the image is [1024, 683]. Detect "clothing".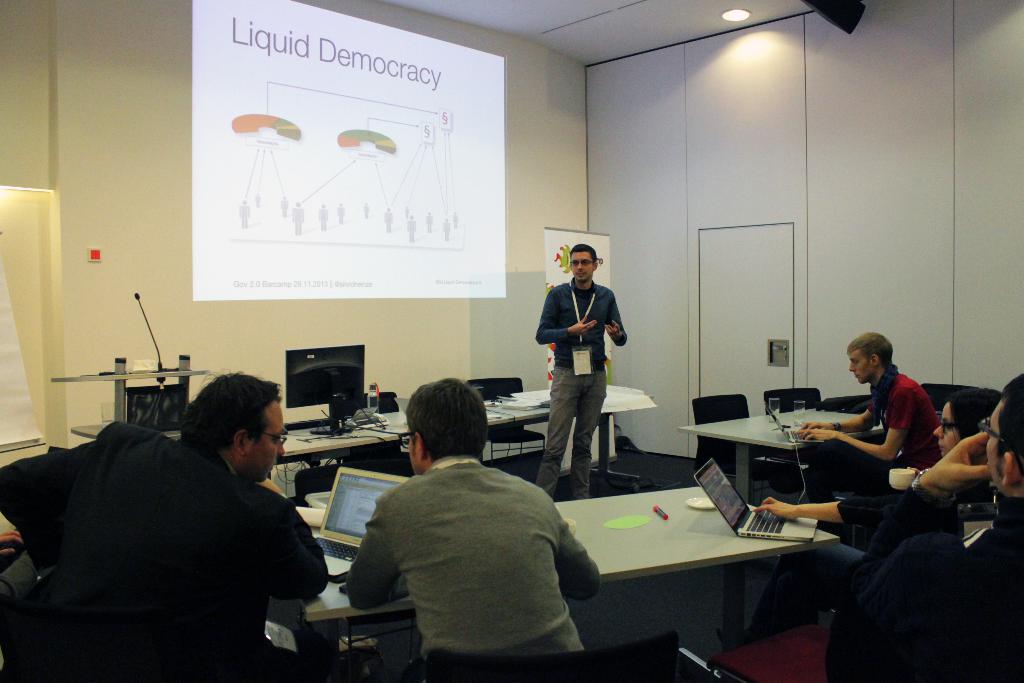
Detection: rect(865, 366, 944, 474).
